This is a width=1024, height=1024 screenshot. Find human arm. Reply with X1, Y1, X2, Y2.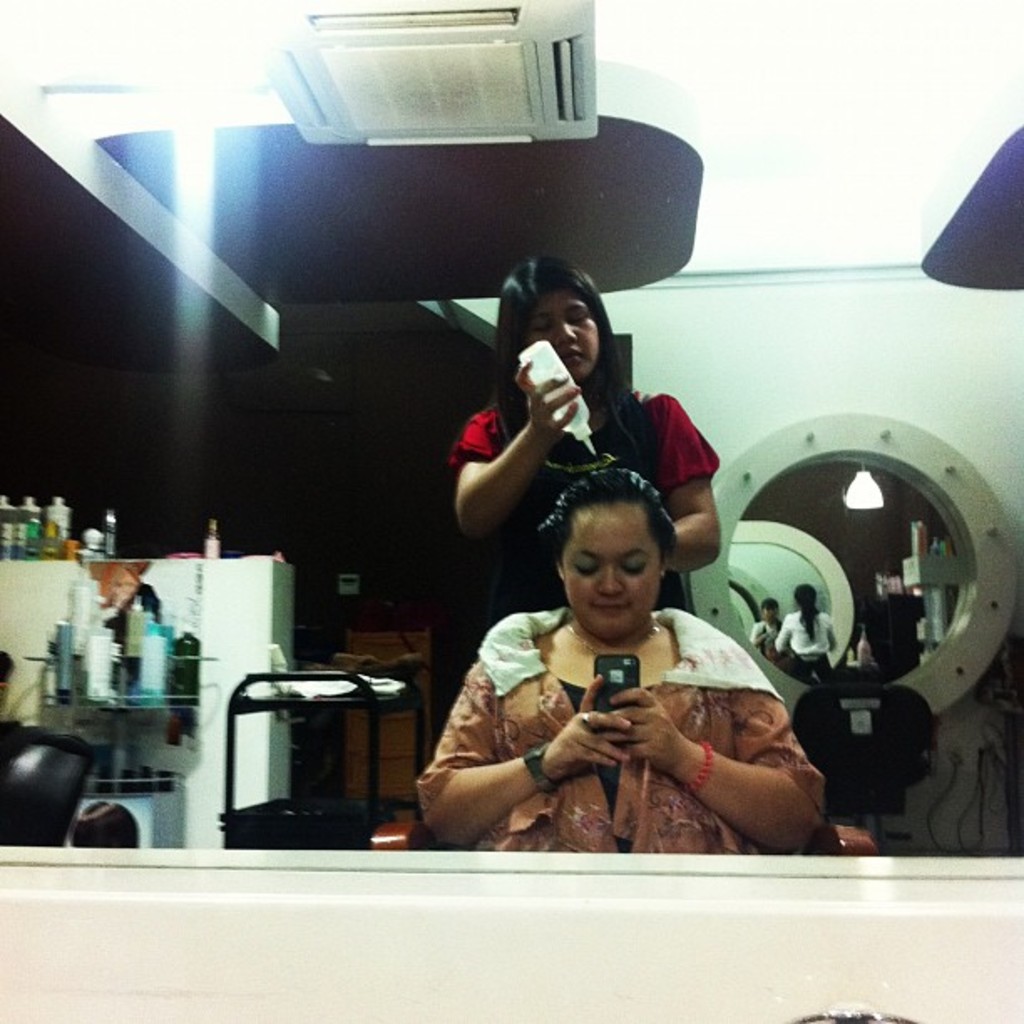
453, 383, 564, 559.
